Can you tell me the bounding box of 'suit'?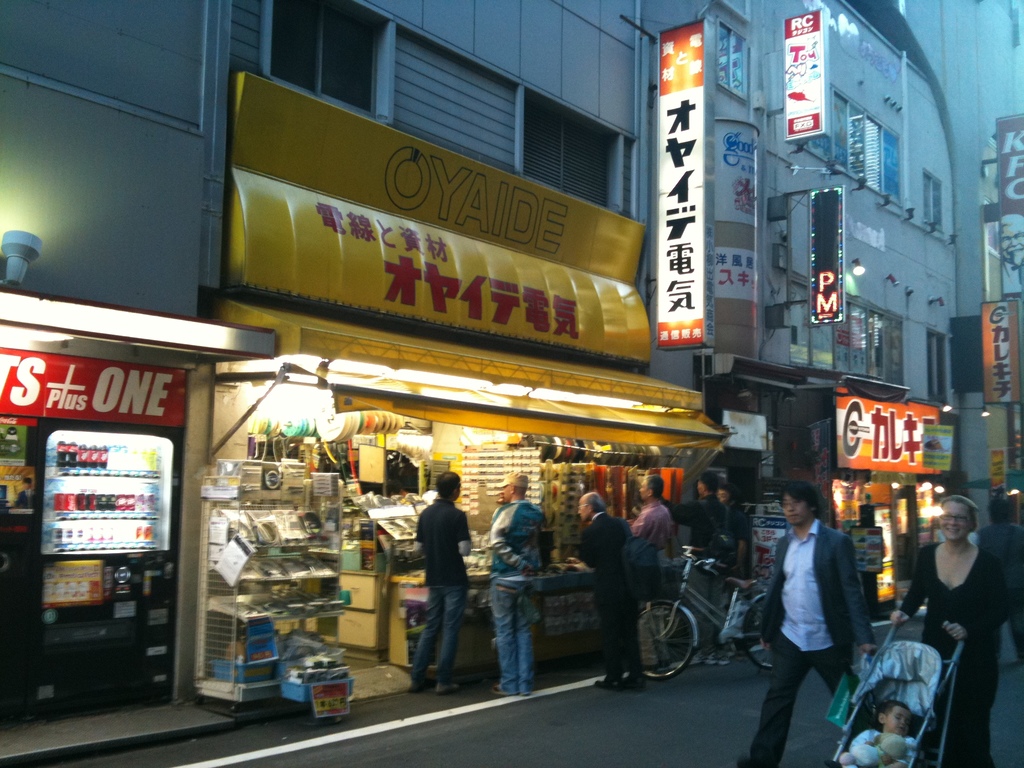
{"left": 749, "top": 500, "right": 872, "bottom": 729}.
